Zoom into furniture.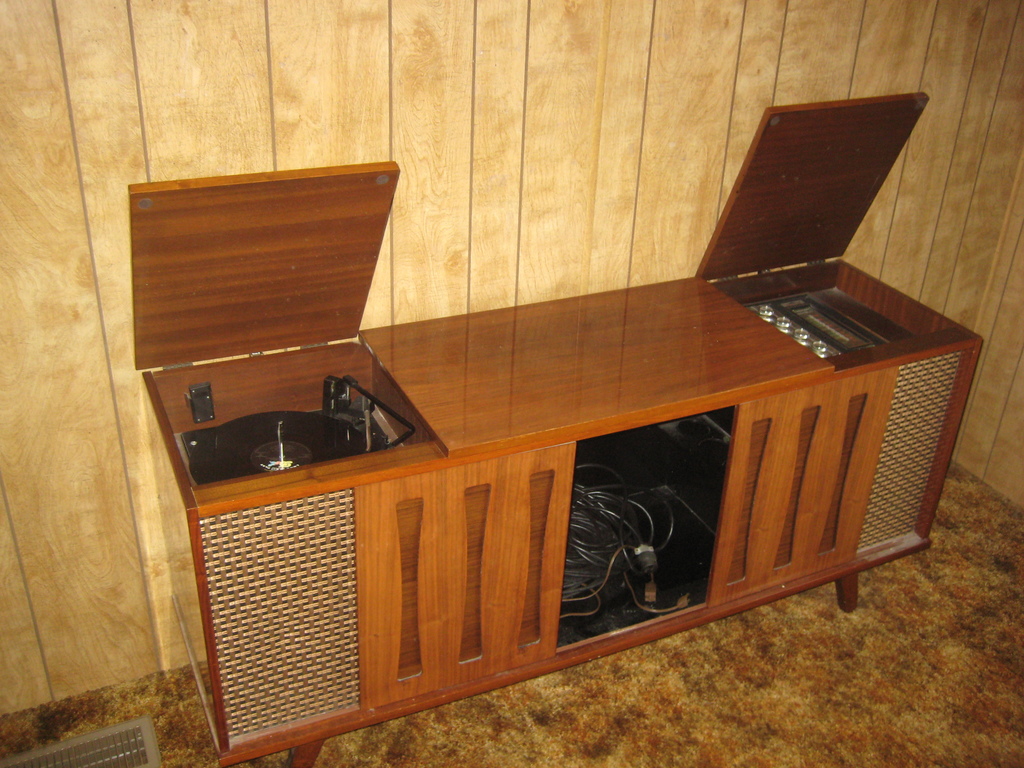
Zoom target: 127 90 986 767.
